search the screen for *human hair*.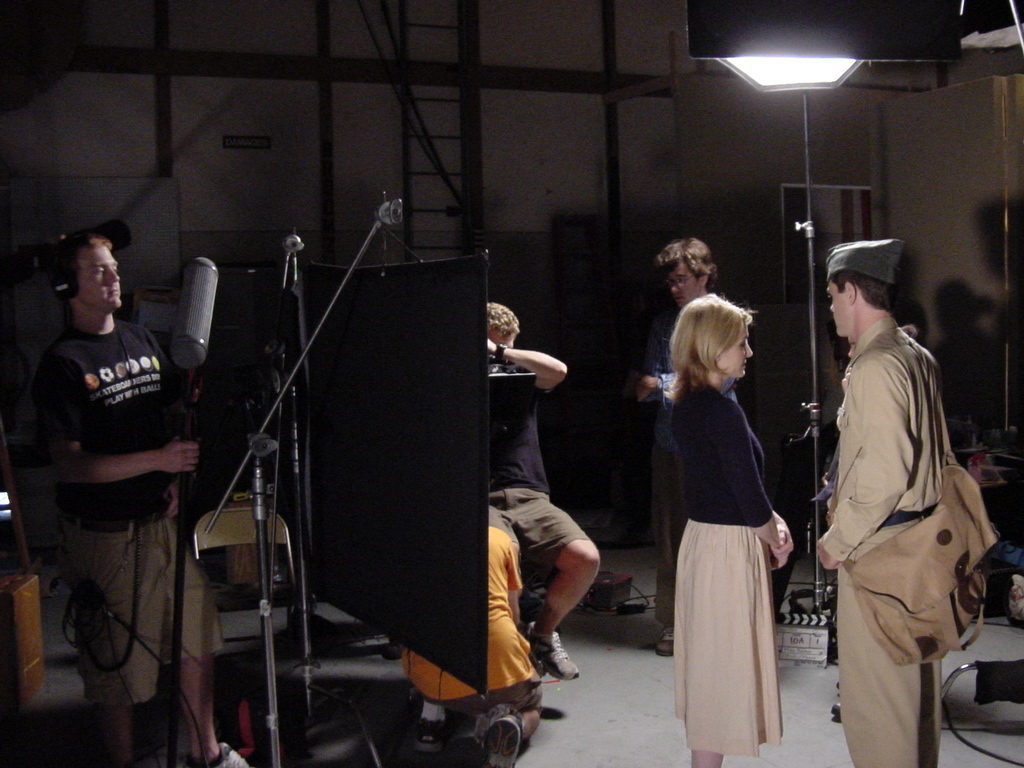
Found at {"left": 58, "top": 229, "right": 112, "bottom": 303}.
